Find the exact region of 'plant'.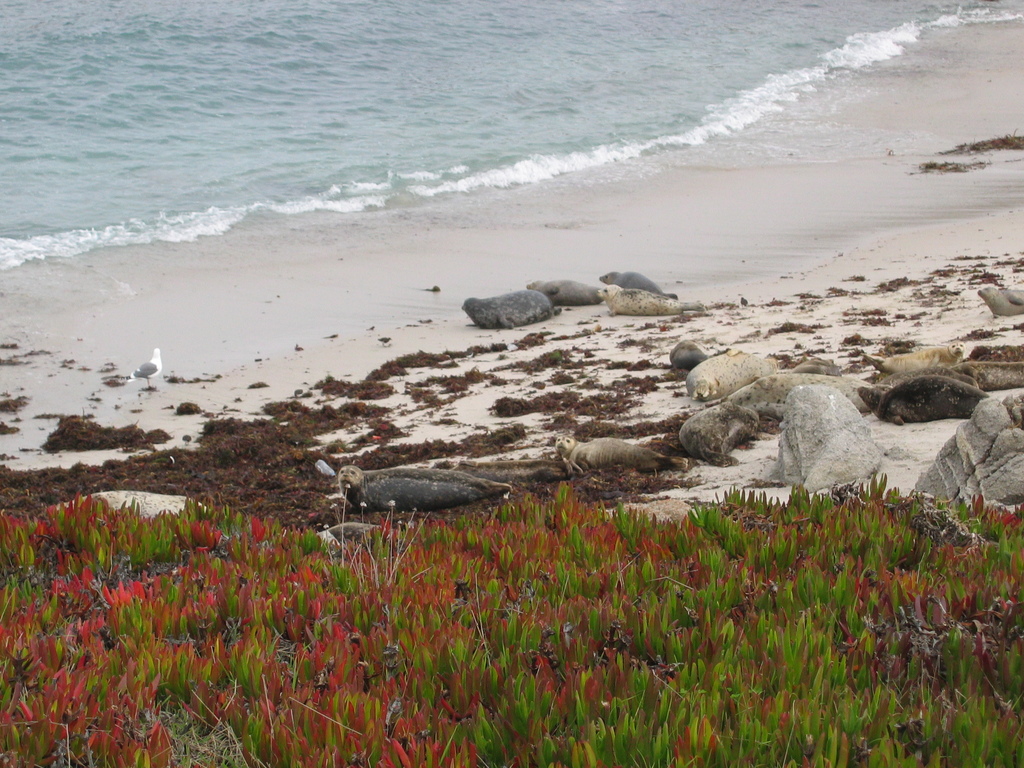
Exact region: [left=79, top=365, right=90, bottom=374].
